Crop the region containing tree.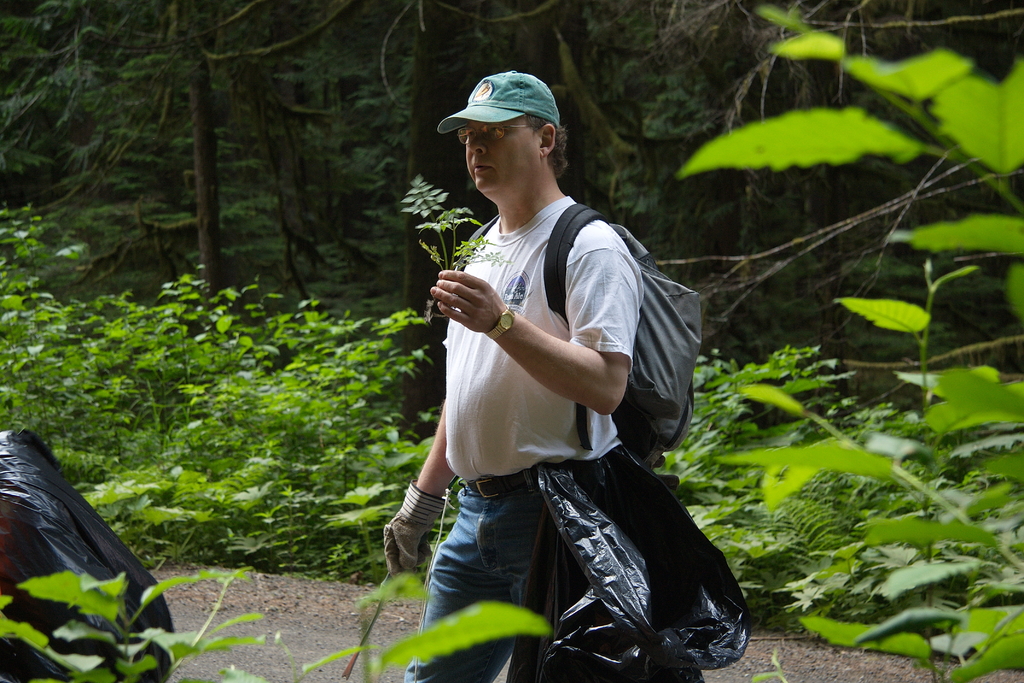
Crop region: l=0, t=0, r=457, b=349.
